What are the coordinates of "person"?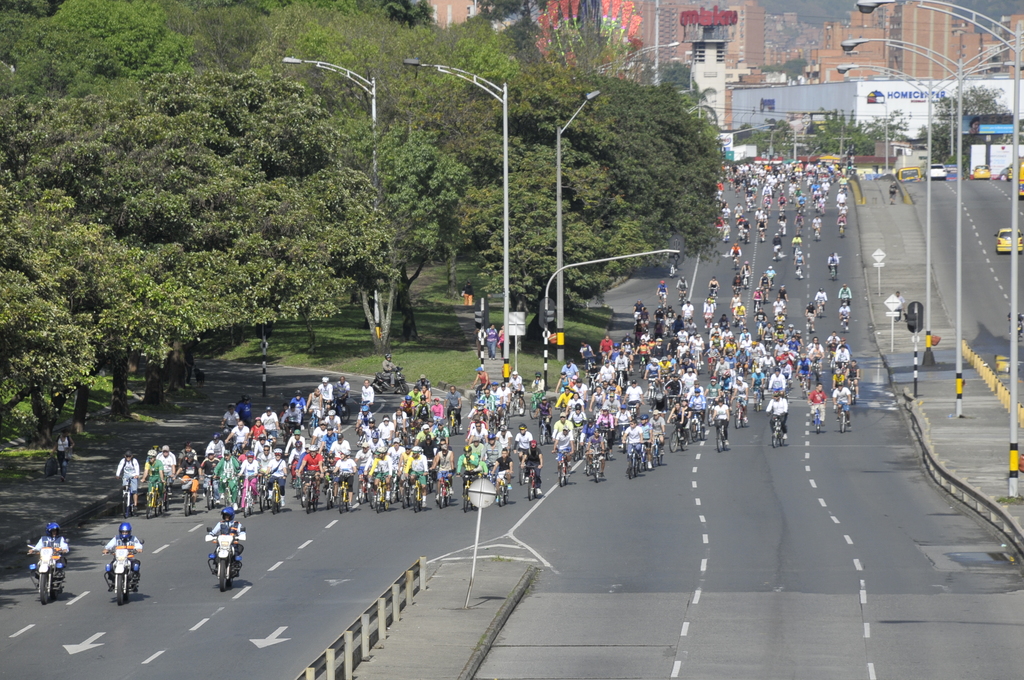
[x1=707, y1=277, x2=719, y2=299].
